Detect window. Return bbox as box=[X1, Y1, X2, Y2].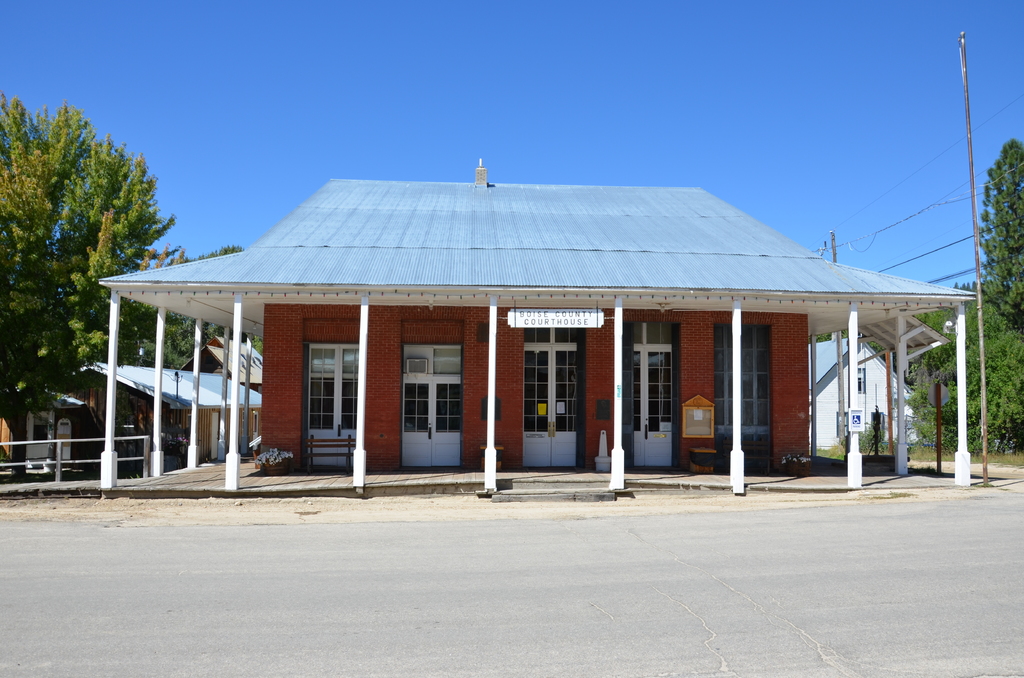
box=[644, 350, 675, 435].
